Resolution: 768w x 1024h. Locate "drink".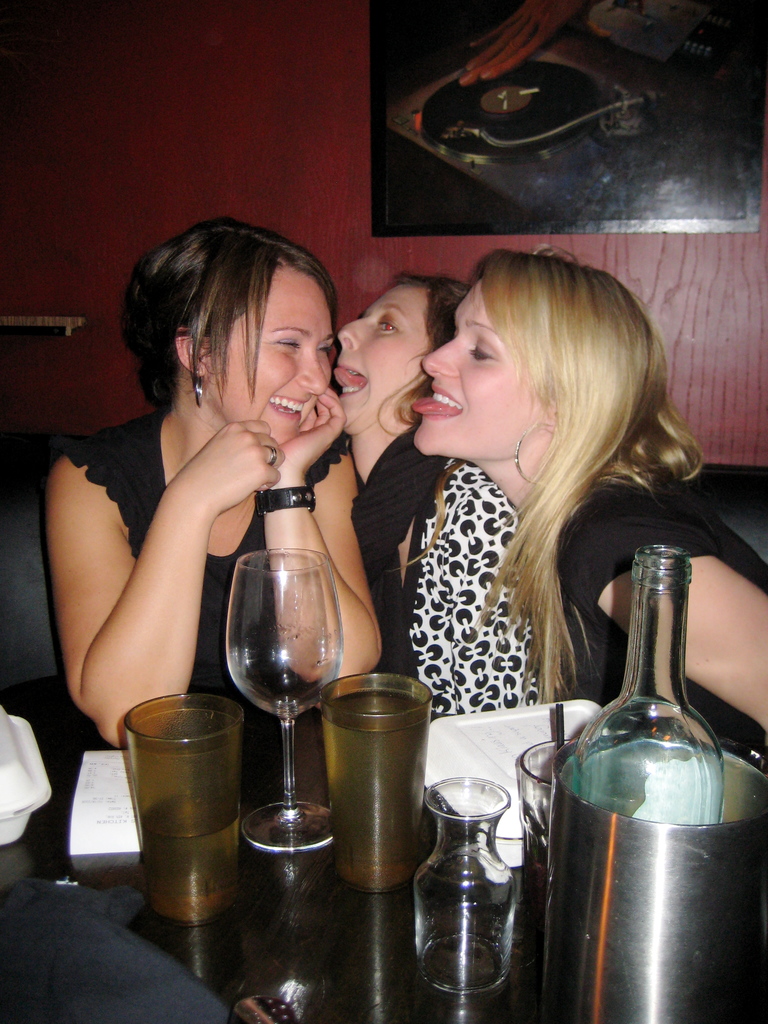
(115,686,245,918).
